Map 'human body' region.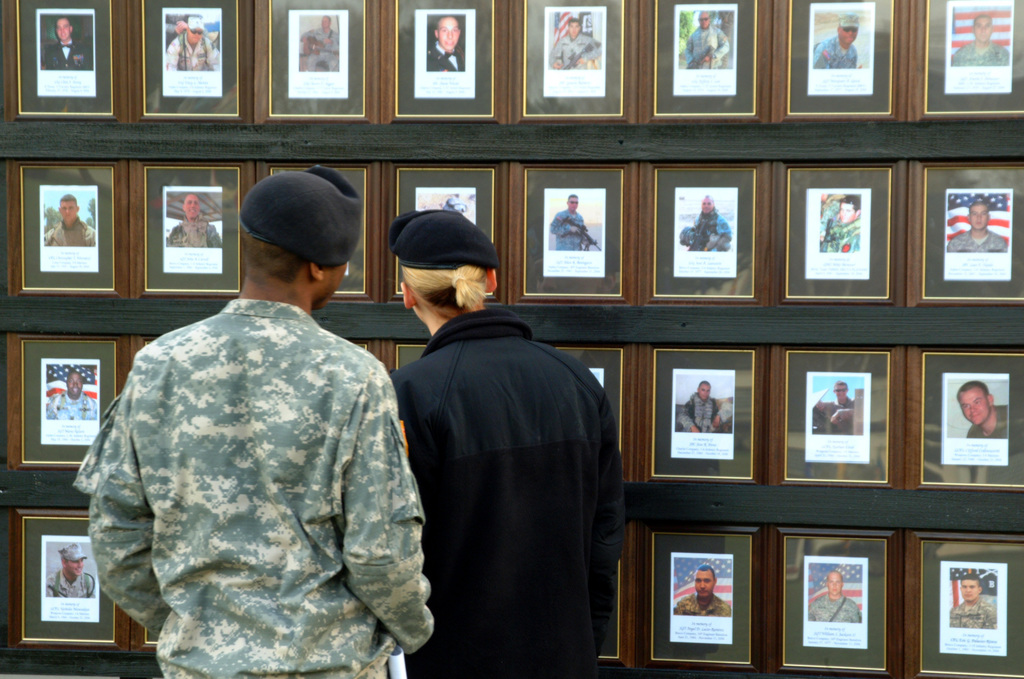
Mapped to detection(40, 40, 95, 72).
